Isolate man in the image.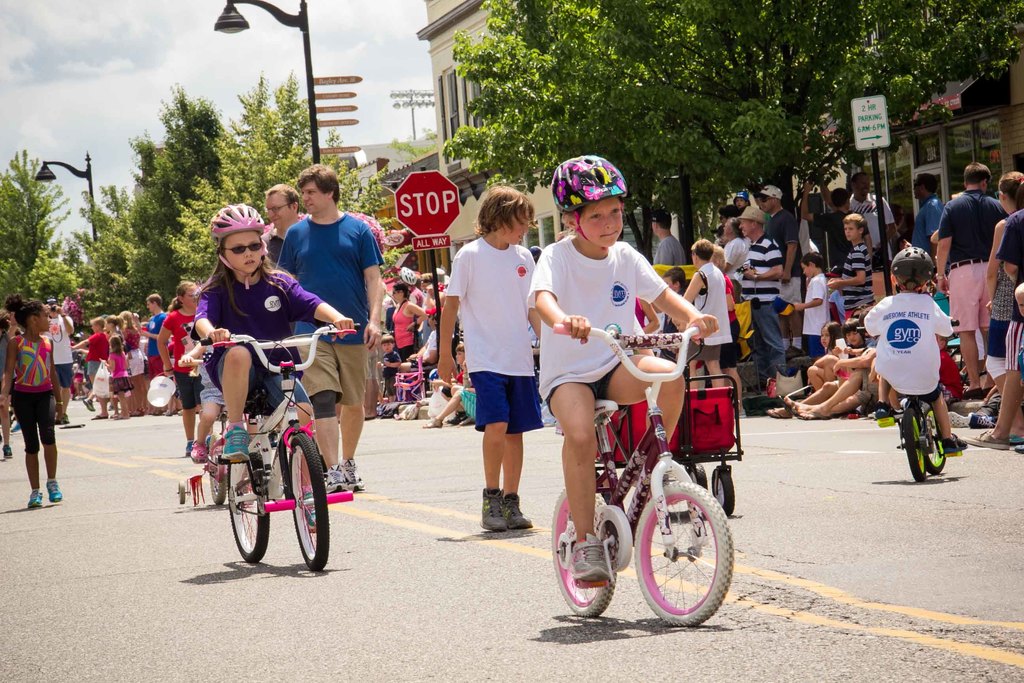
Isolated region: Rect(844, 169, 895, 259).
